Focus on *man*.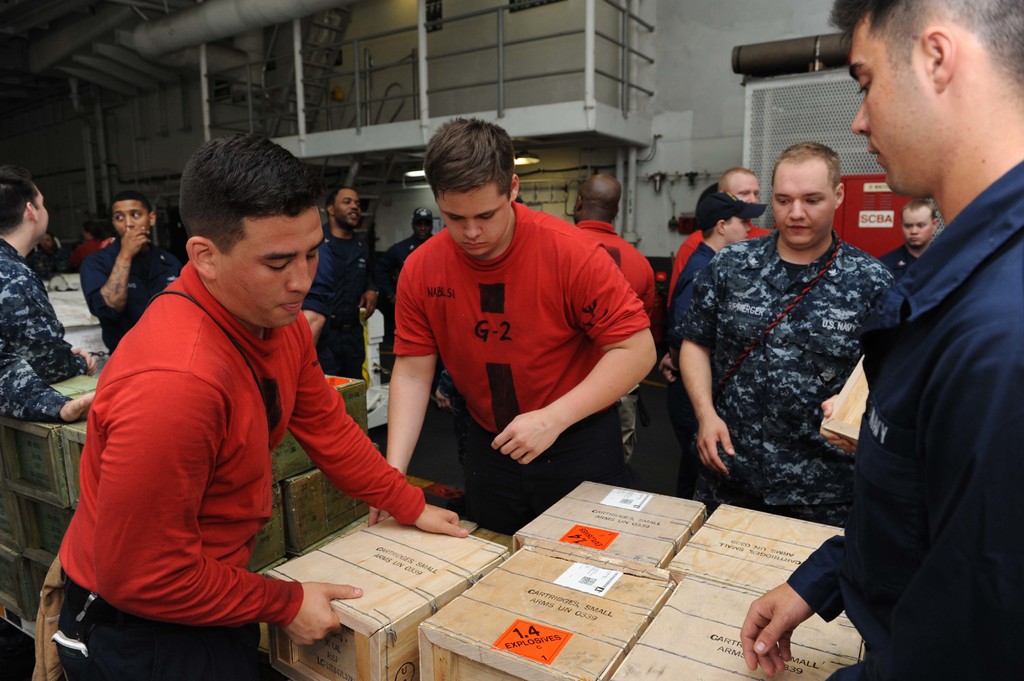
Focused at <box>564,173,657,475</box>.
